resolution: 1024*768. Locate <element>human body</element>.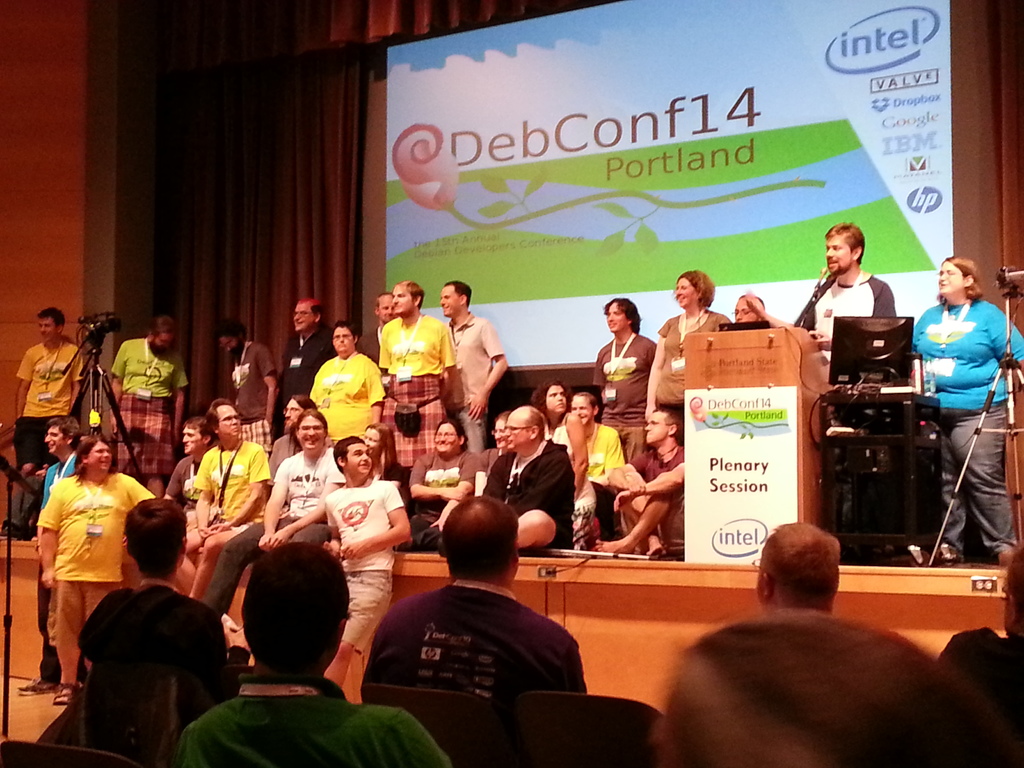
l=8, t=422, r=123, b=711.
